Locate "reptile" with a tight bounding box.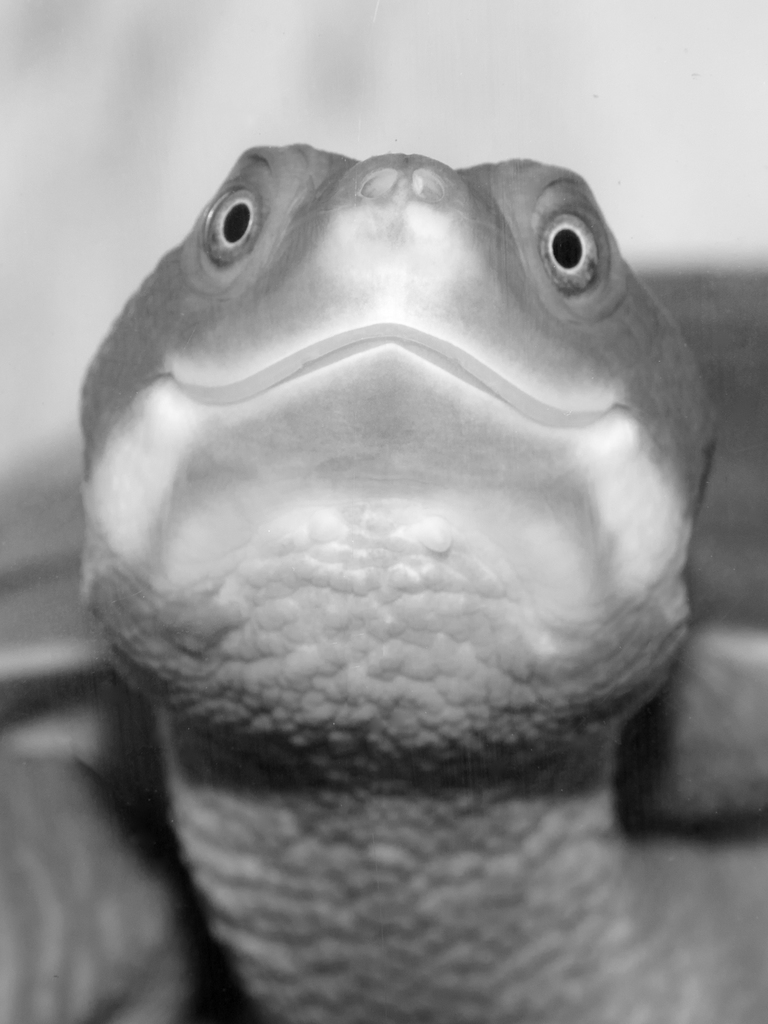
box=[0, 138, 767, 1023].
